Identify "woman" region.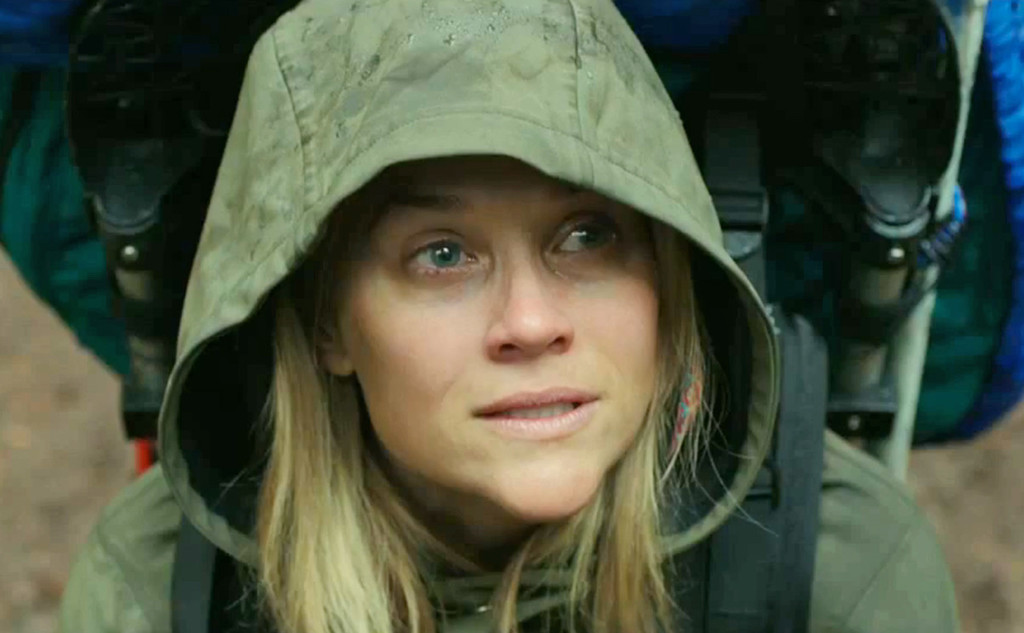
Region: bbox(73, 71, 849, 632).
